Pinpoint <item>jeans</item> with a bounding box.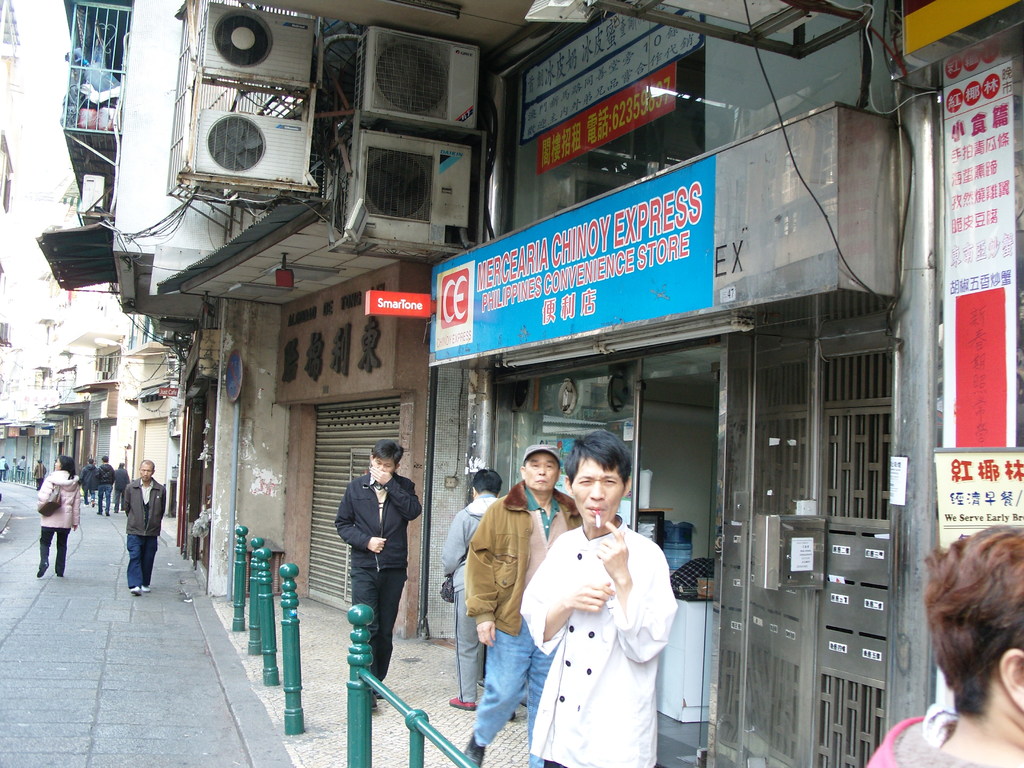
box=[127, 534, 157, 588].
